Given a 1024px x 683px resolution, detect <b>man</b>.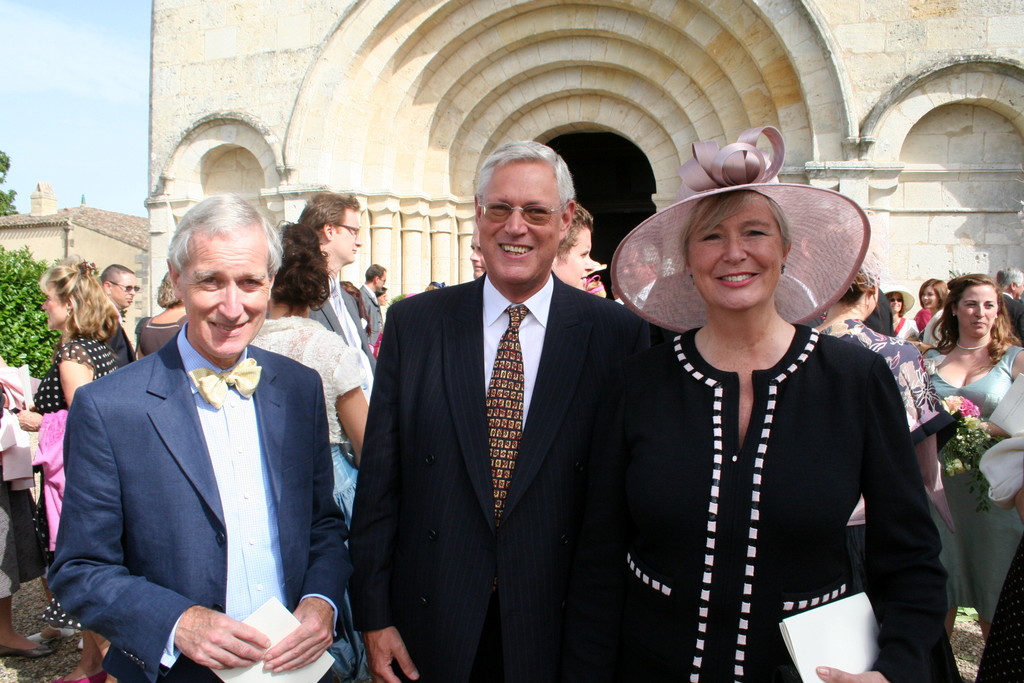
box=[44, 209, 354, 682].
